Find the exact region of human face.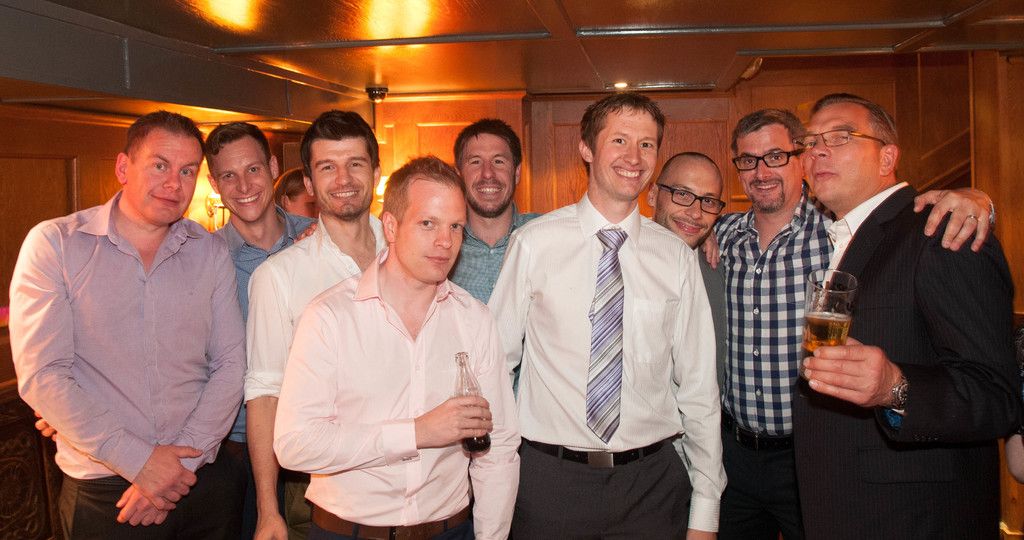
Exact region: box(396, 191, 465, 283).
